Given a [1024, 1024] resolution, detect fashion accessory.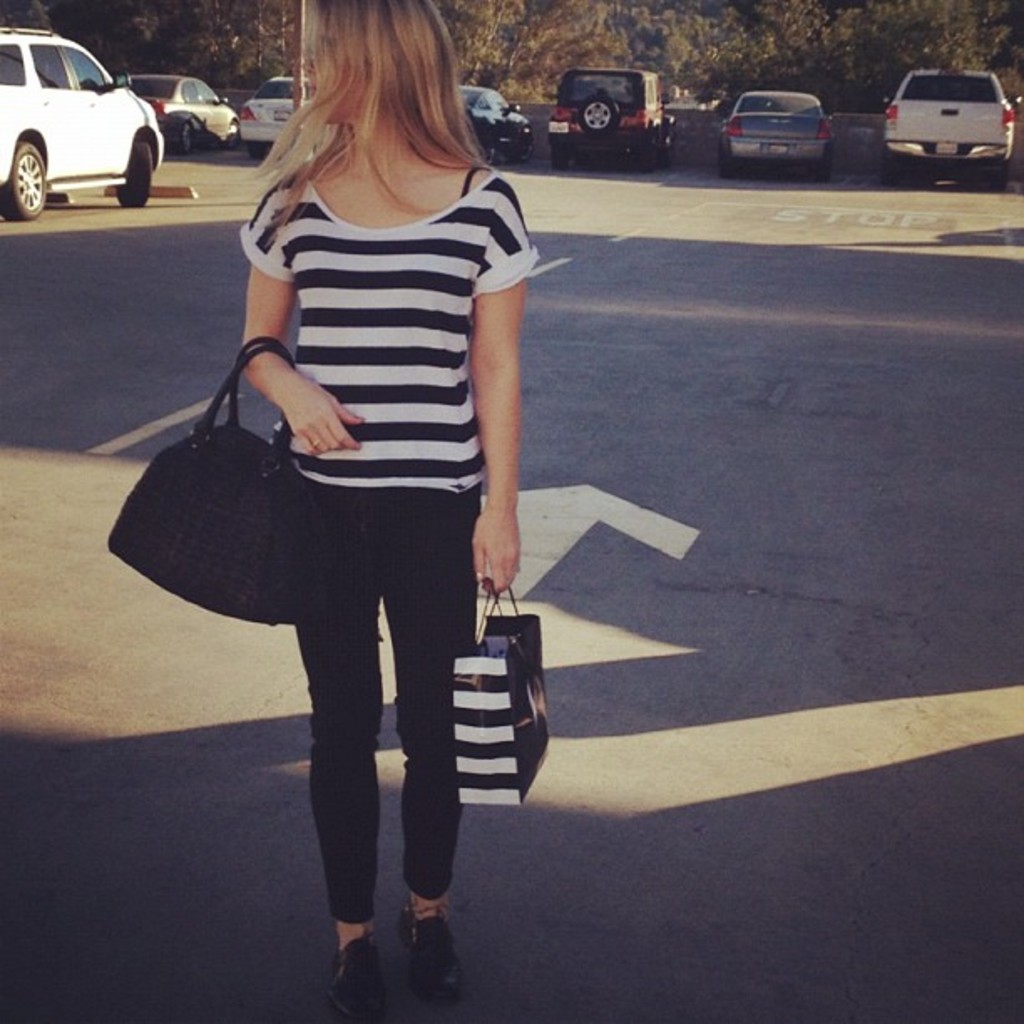
(104, 331, 315, 619).
